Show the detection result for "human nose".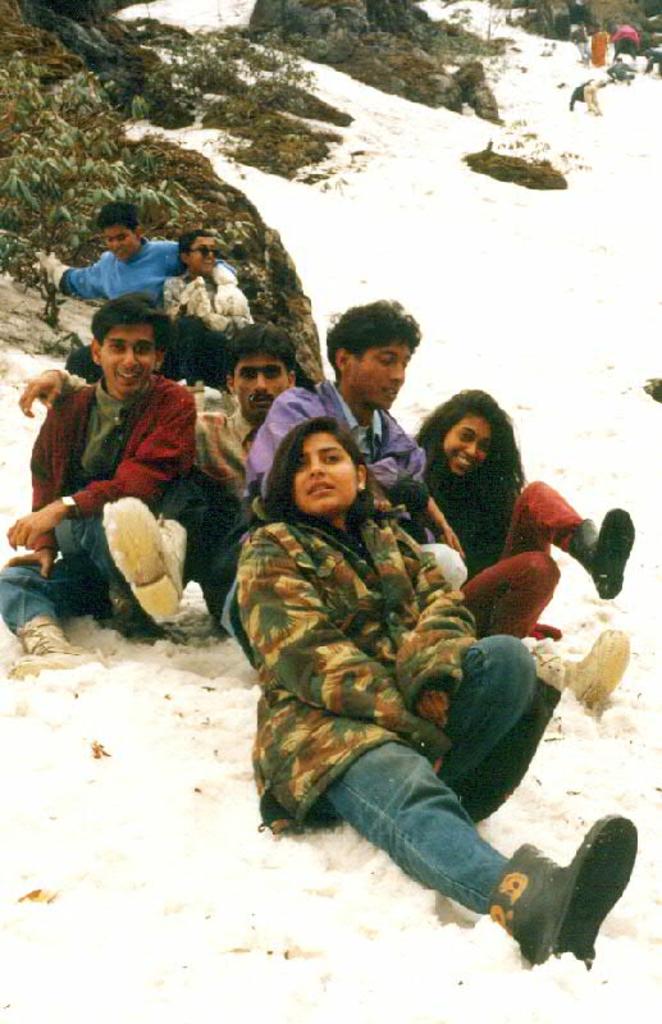
l=111, t=237, r=120, b=253.
